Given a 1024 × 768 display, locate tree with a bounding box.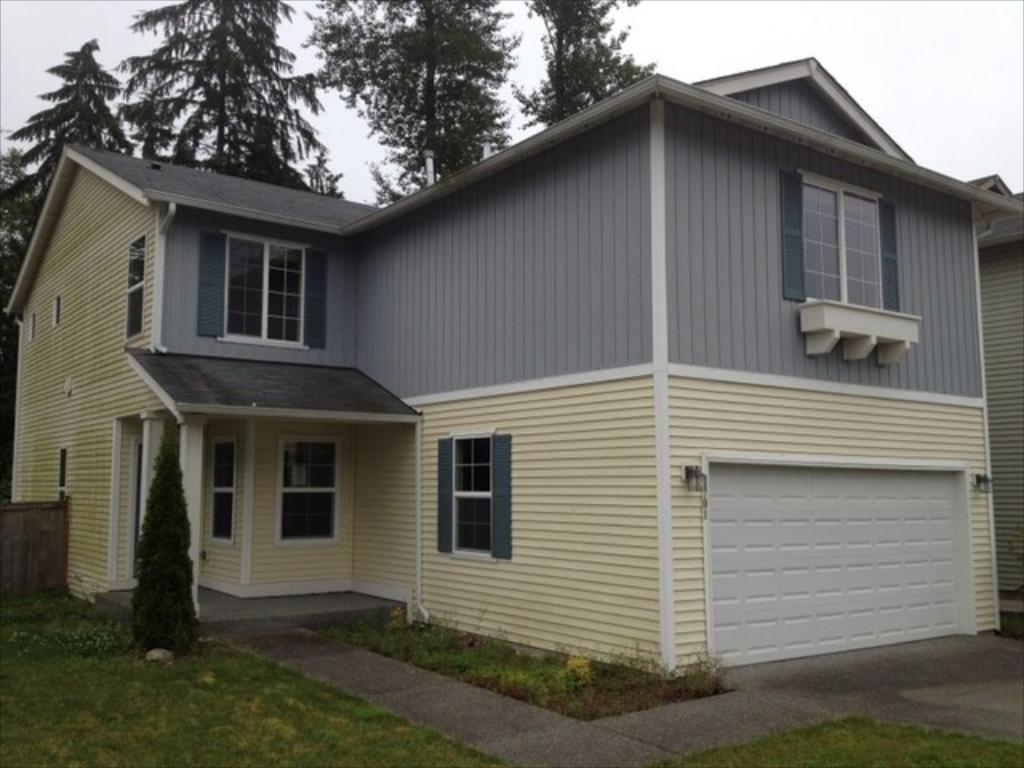
Located: 0, 144, 30, 309.
